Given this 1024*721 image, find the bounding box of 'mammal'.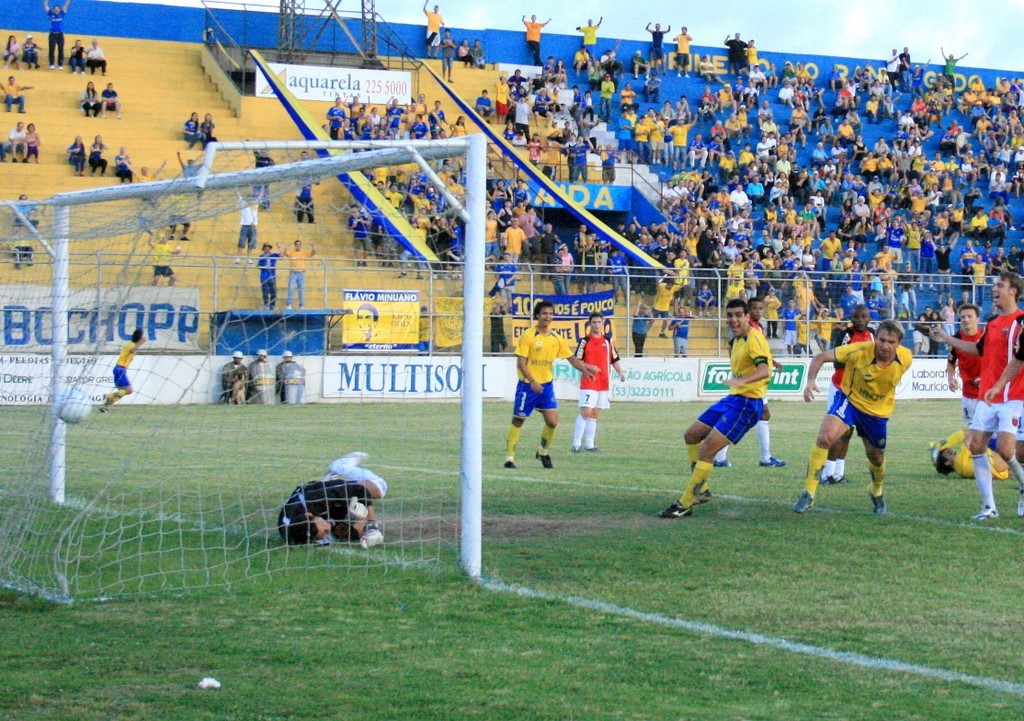
bbox(929, 309, 943, 356).
